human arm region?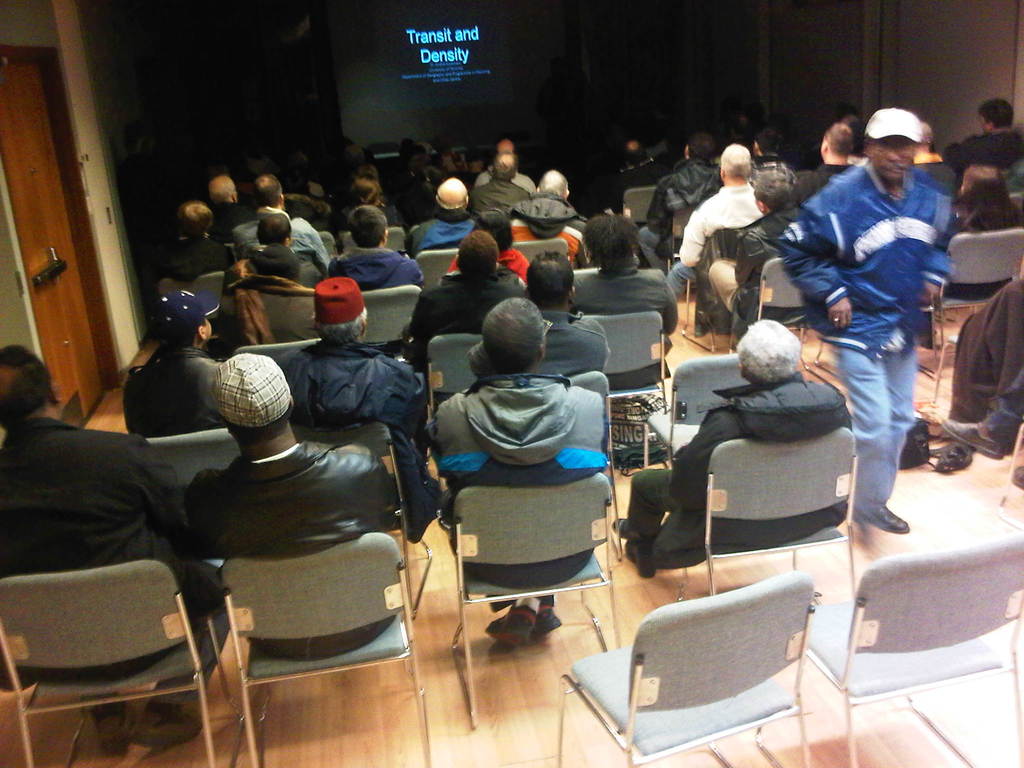
locate(640, 178, 678, 239)
